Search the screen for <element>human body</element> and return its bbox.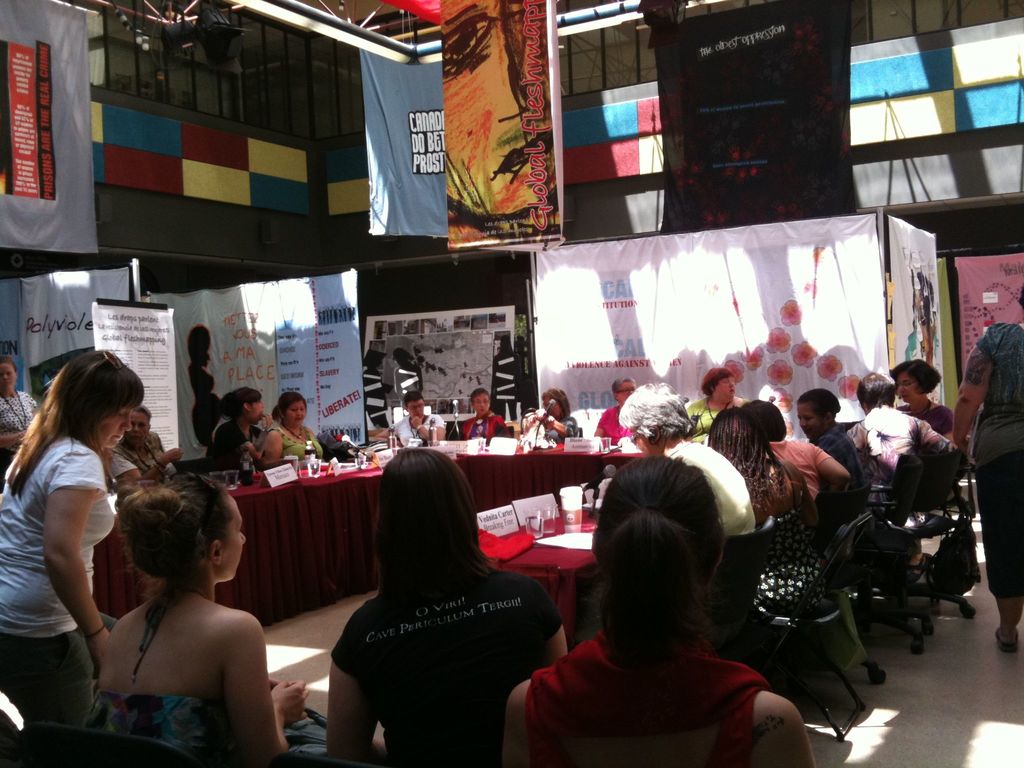
Found: rect(321, 570, 568, 767).
